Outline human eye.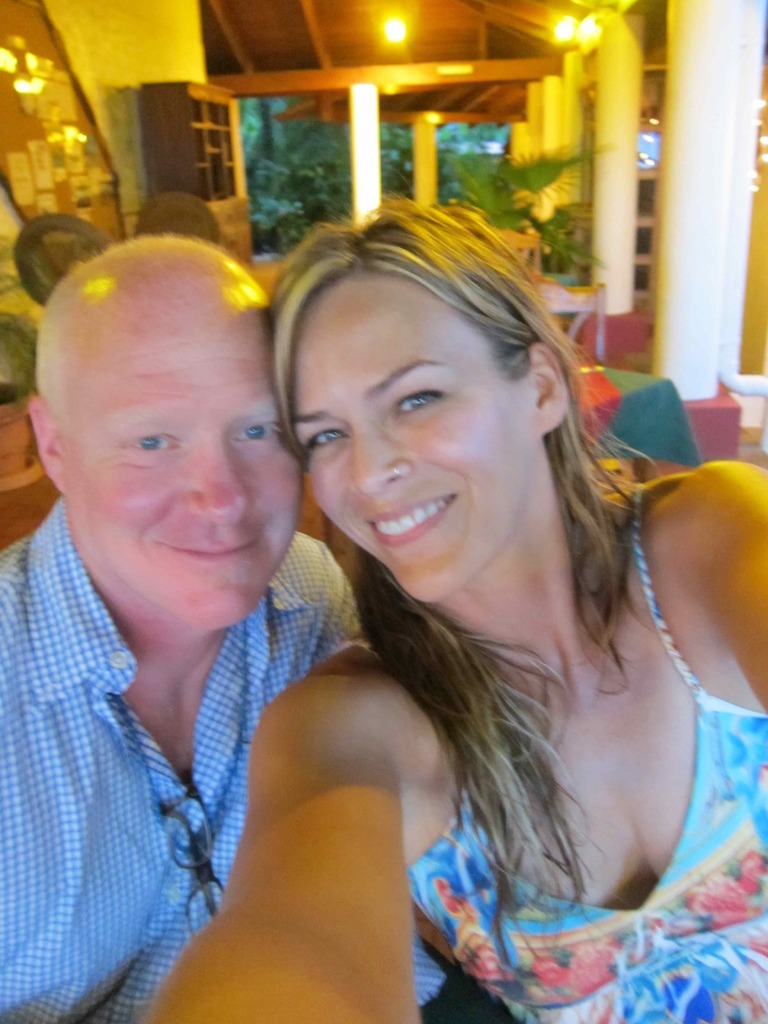
Outline: x1=125, y1=431, x2=181, y2=456.
